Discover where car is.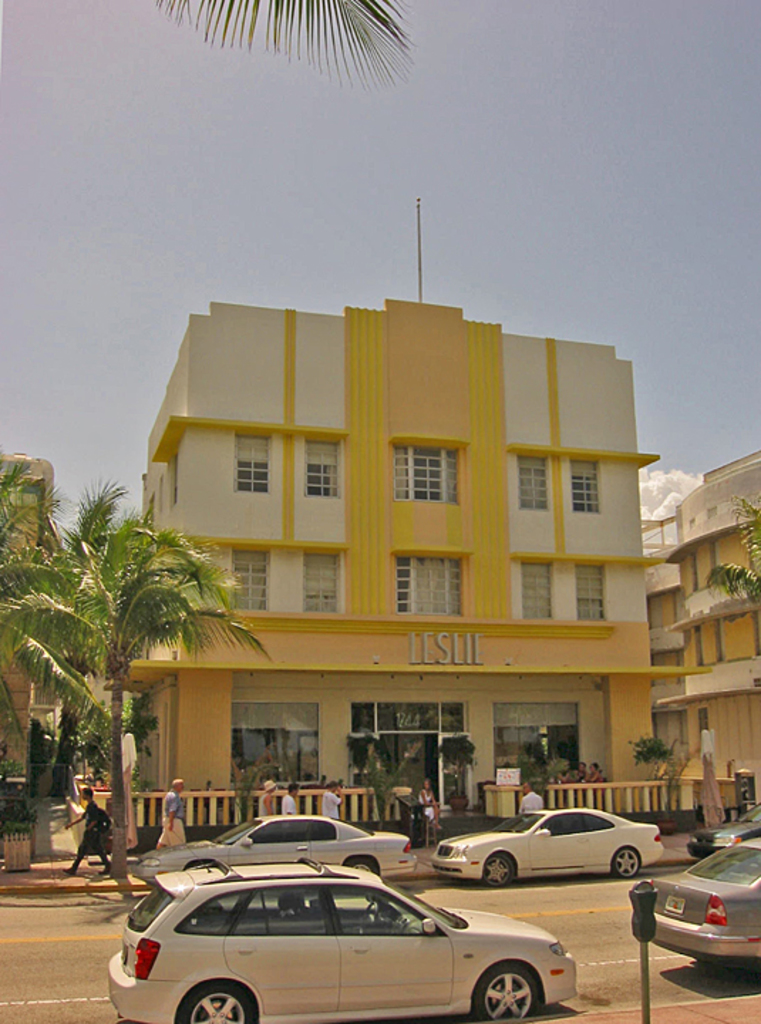
Discovered at {"left": 432, "top": 802, "right": 666, "bottom": 892}.
